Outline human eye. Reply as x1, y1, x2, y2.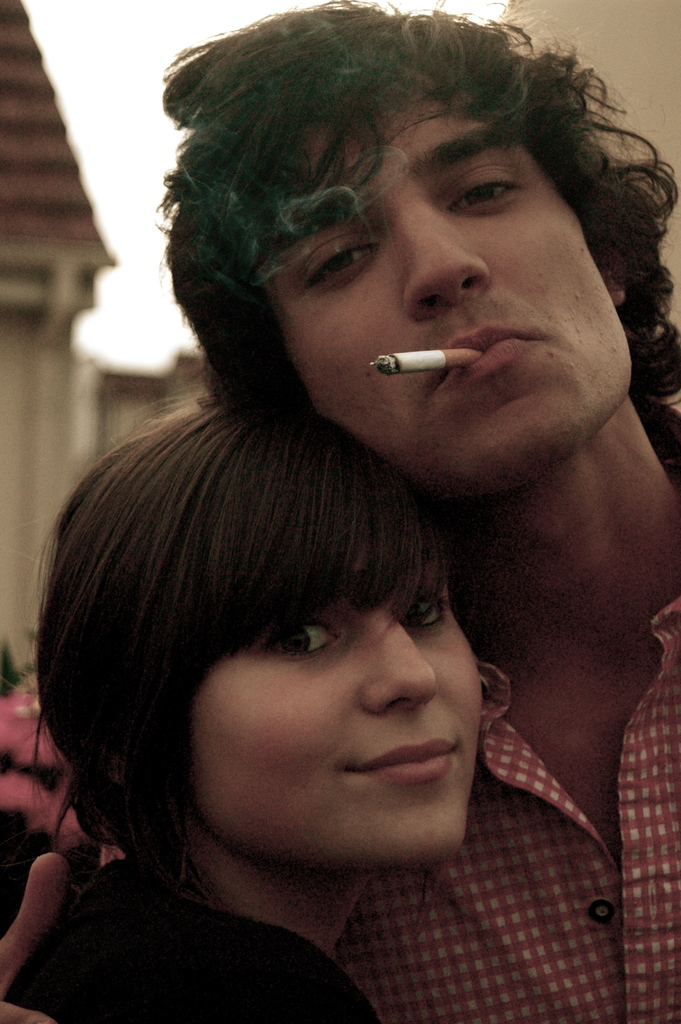
245, 611, 343, 659.
